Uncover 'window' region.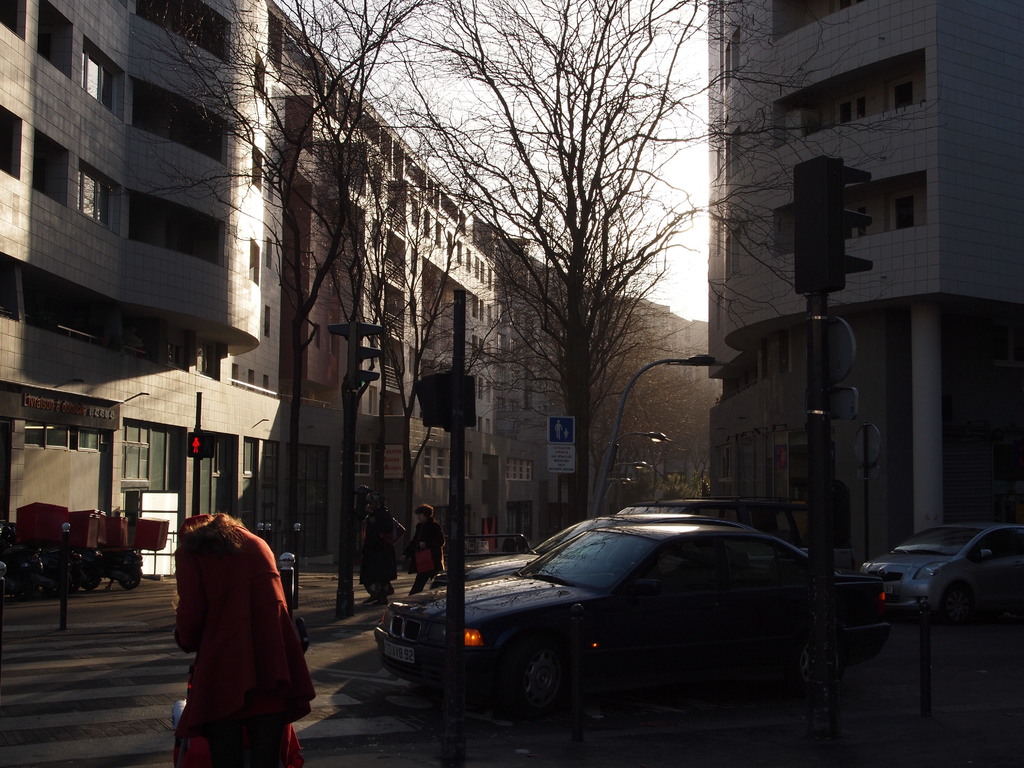
Uncovered: region(199, 431, 235, 517).
